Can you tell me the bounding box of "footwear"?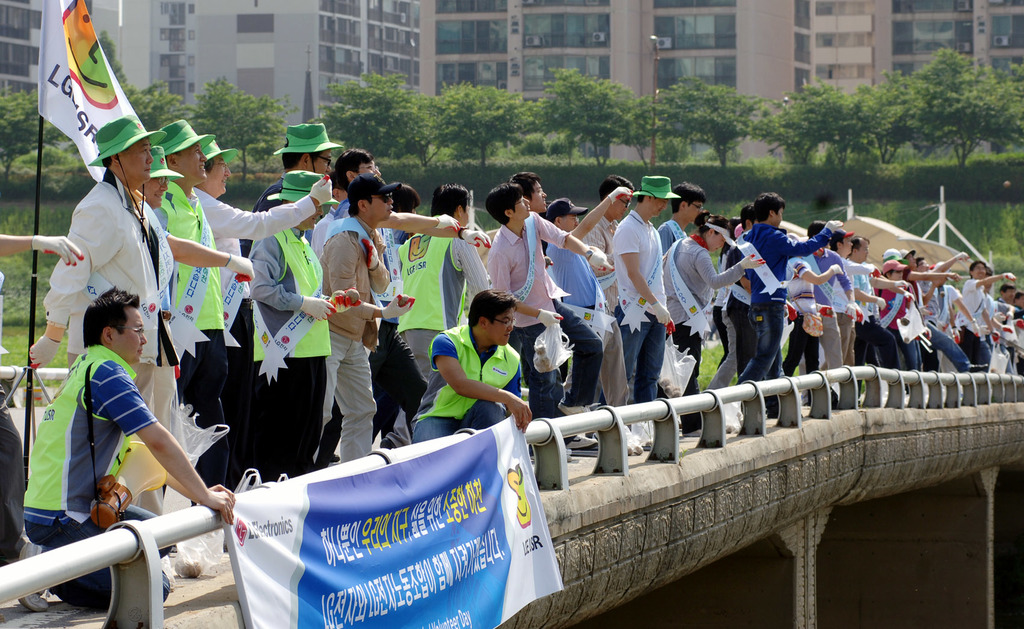
{"x1": 379, "y1": 438, "x2": 396, "y2": 450}.
